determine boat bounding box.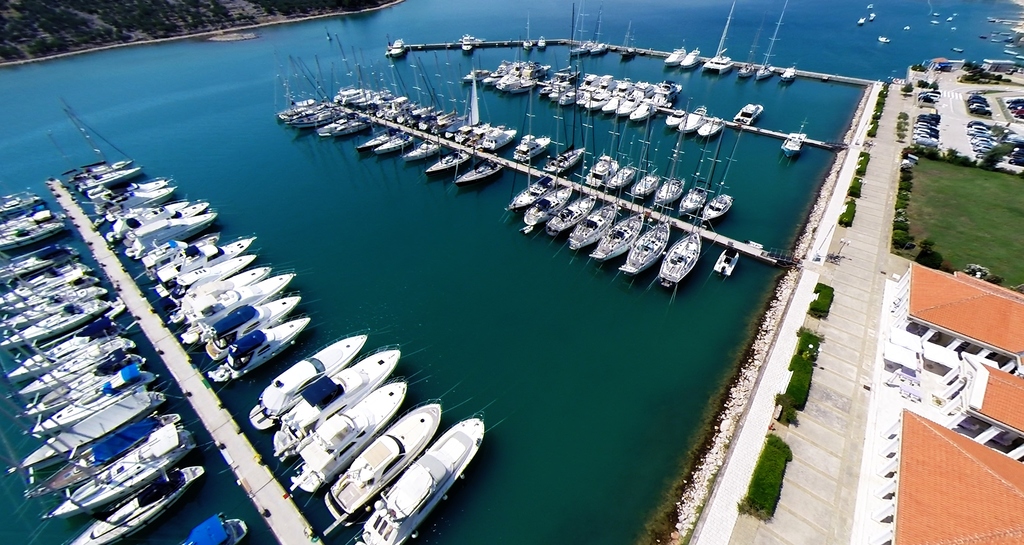
Determined: x1=154 y1=235 x2=253 y2=303.
